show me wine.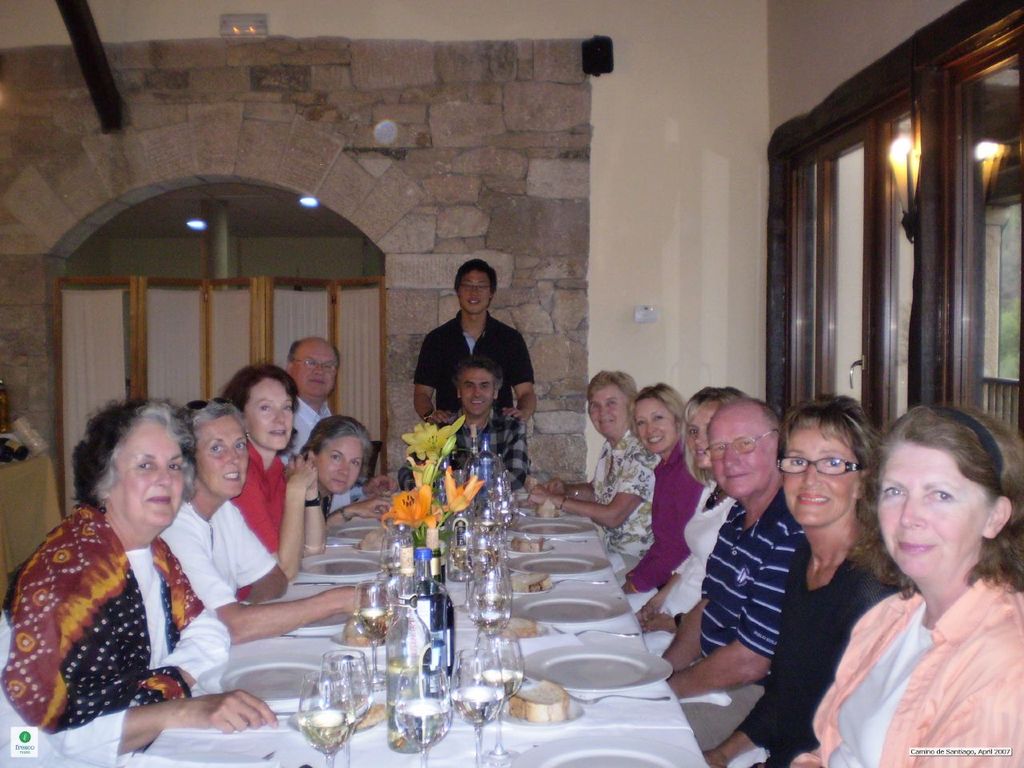
wine is here: locate(410, 514, 465, 674).
